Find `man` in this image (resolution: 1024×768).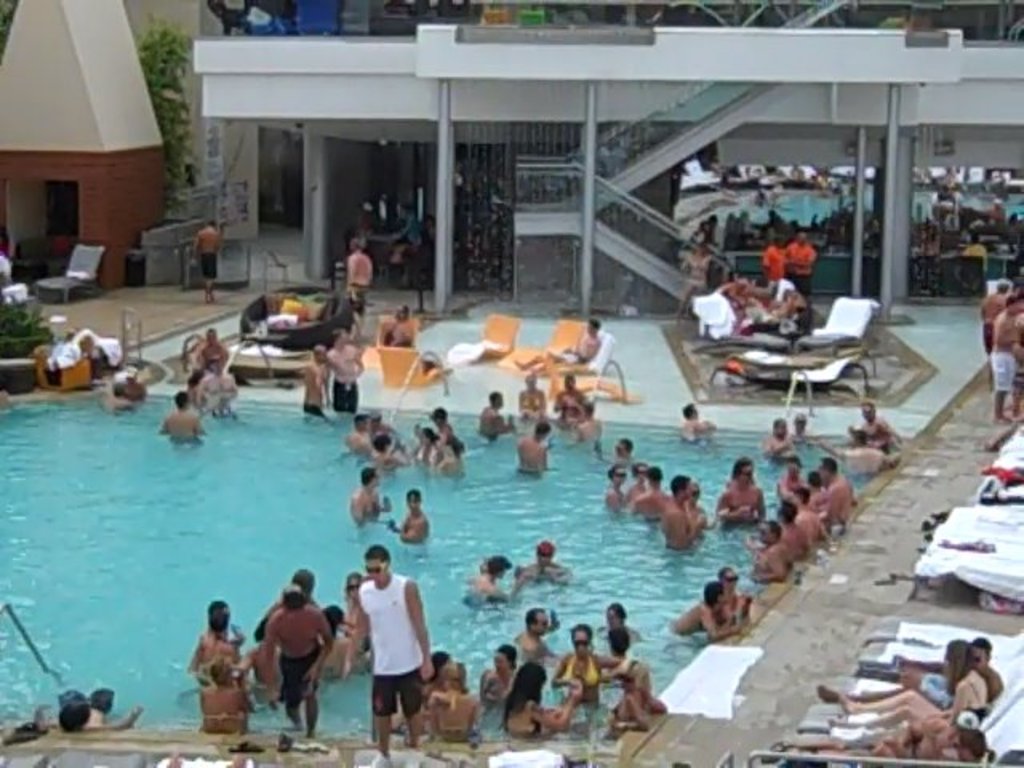
<bbox>200, 661, 254, 733</bbox>.
